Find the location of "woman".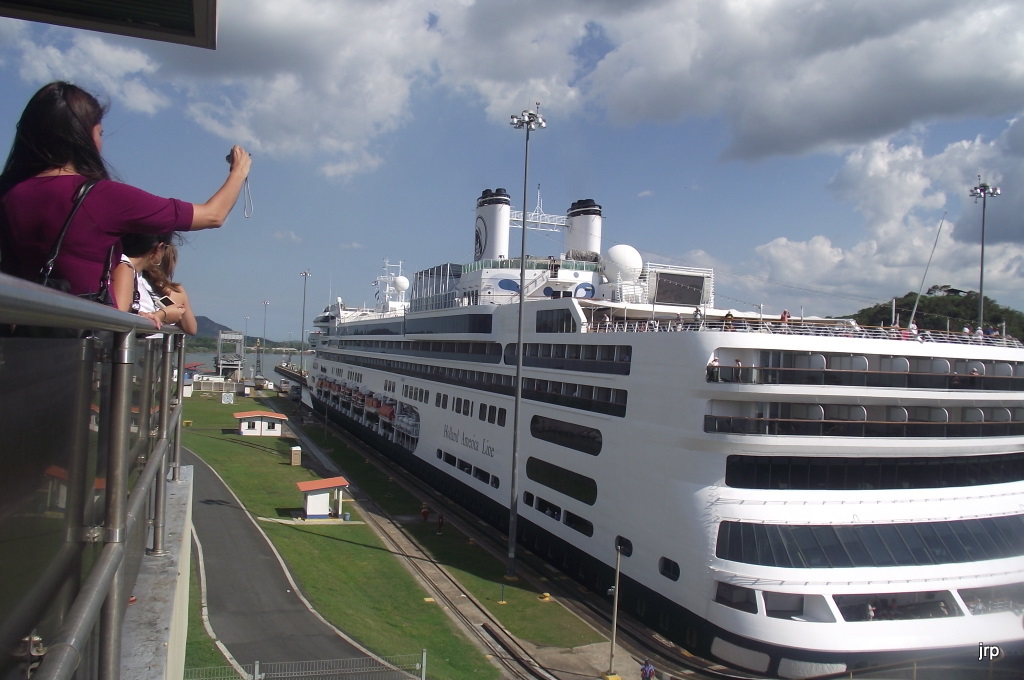
Location: 107/218/188/349.
